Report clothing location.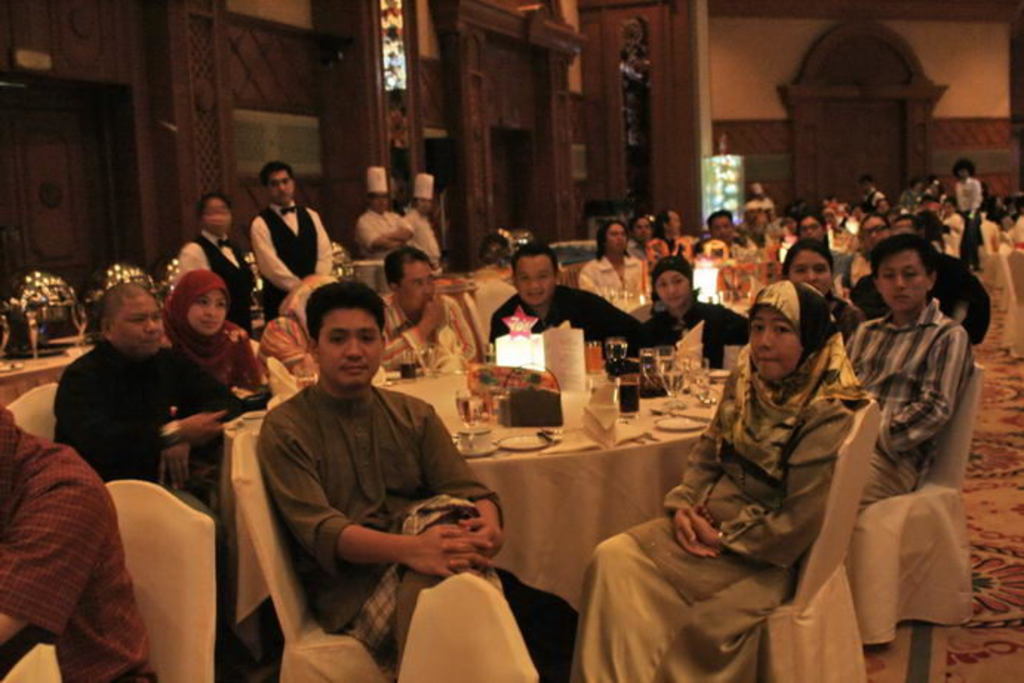
Report: bbox=[839, 293, 977, 507].
